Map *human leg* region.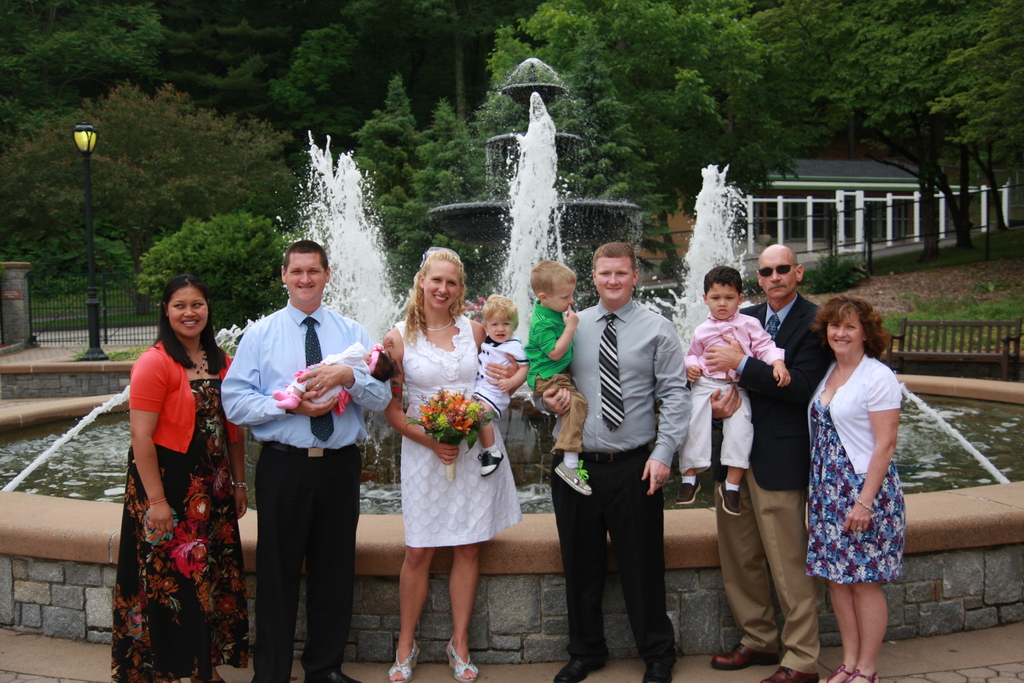
Mapped to 711, 459, 785, 658.
